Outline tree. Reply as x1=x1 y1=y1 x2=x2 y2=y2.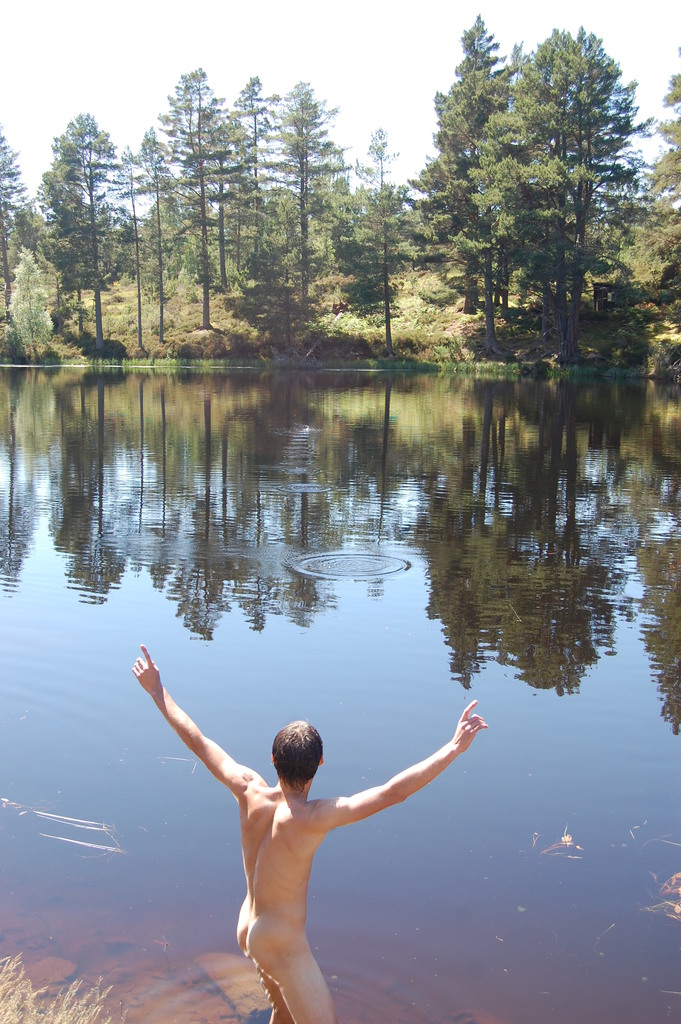
x1=414 y1=29 x2=656 y2=365.
